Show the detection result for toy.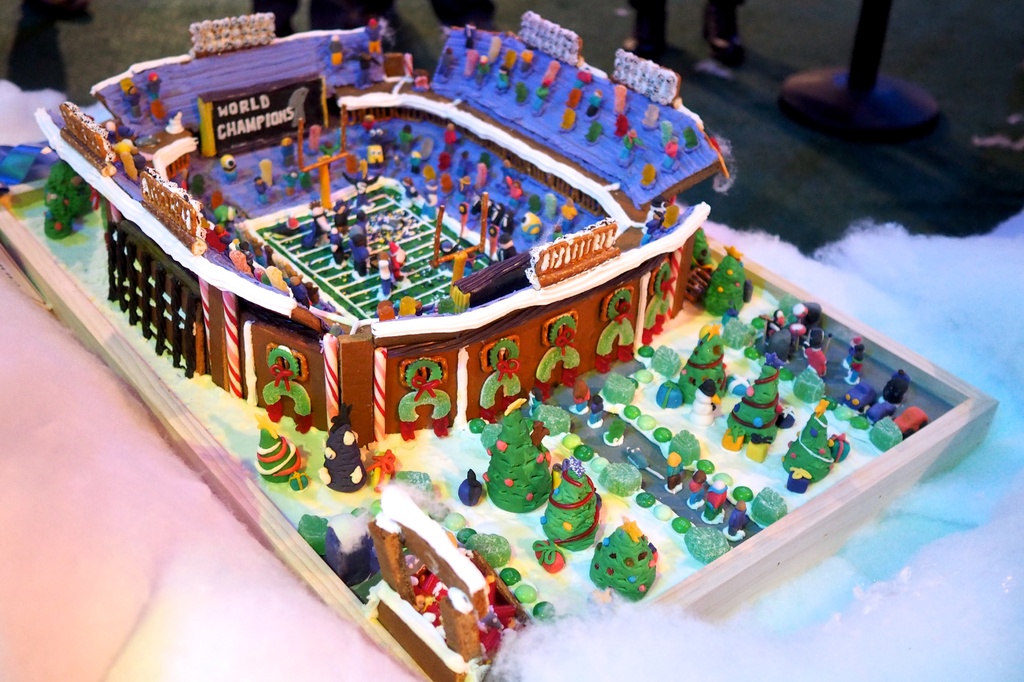
x1=442, y1=123, x2=456, y2=145.
